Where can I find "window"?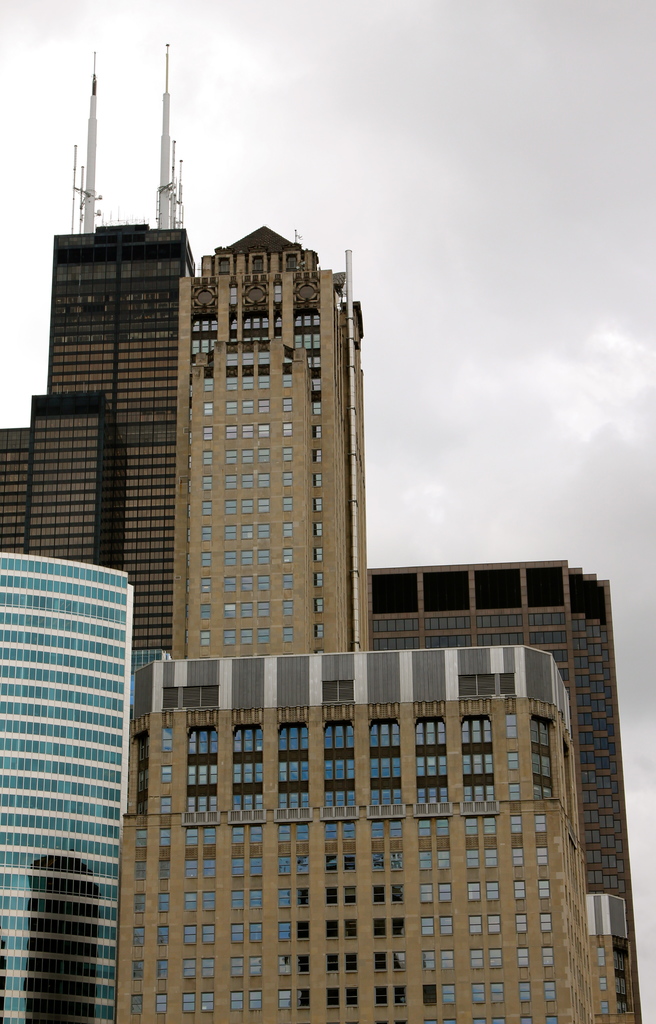
You can find it at left=395, top=986, right=409, bottom=1009.
